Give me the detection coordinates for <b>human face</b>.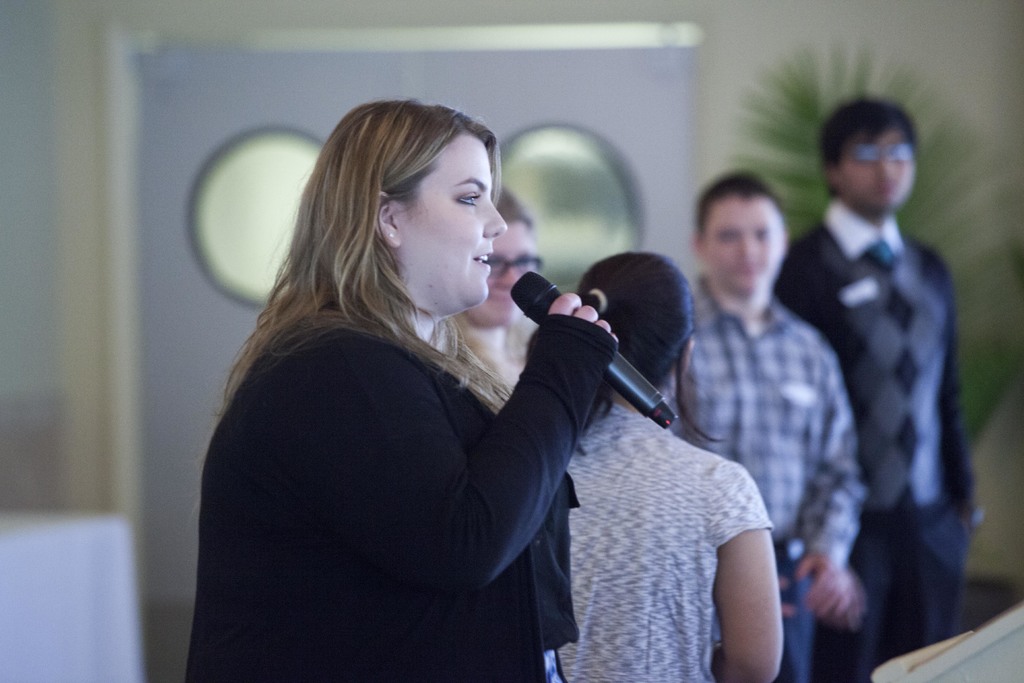
(400, 135, 509, 299).
